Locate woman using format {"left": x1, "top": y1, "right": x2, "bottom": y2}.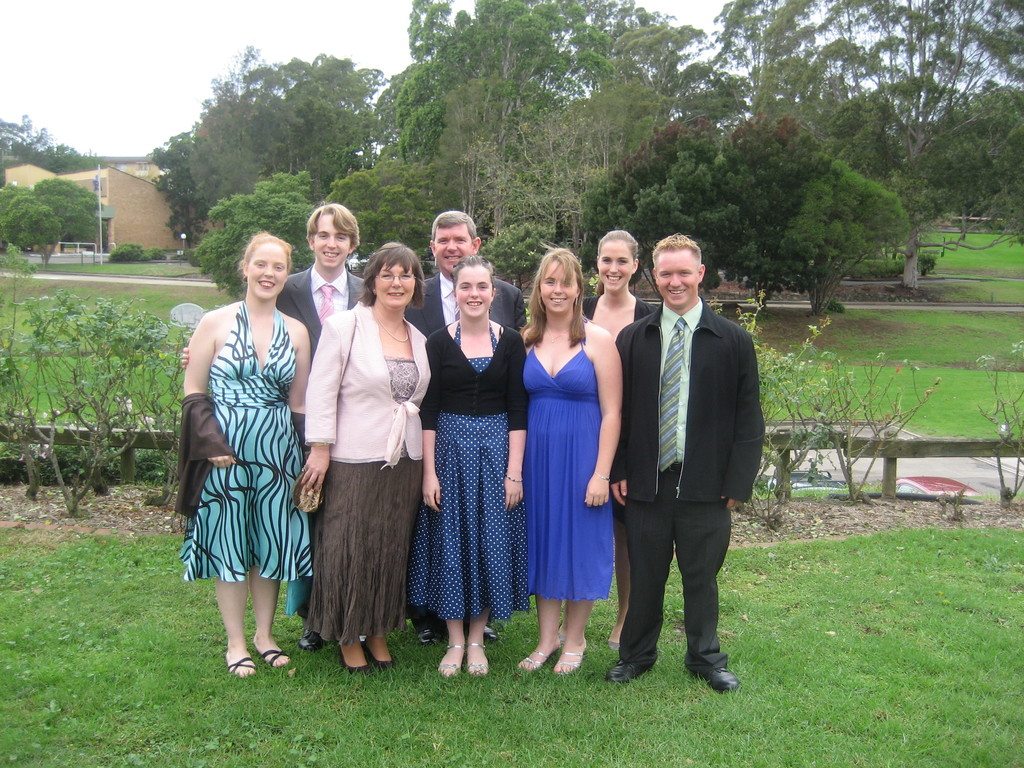
{"left": 558, "top": 228, "right": 662, "bottom": 653}.
